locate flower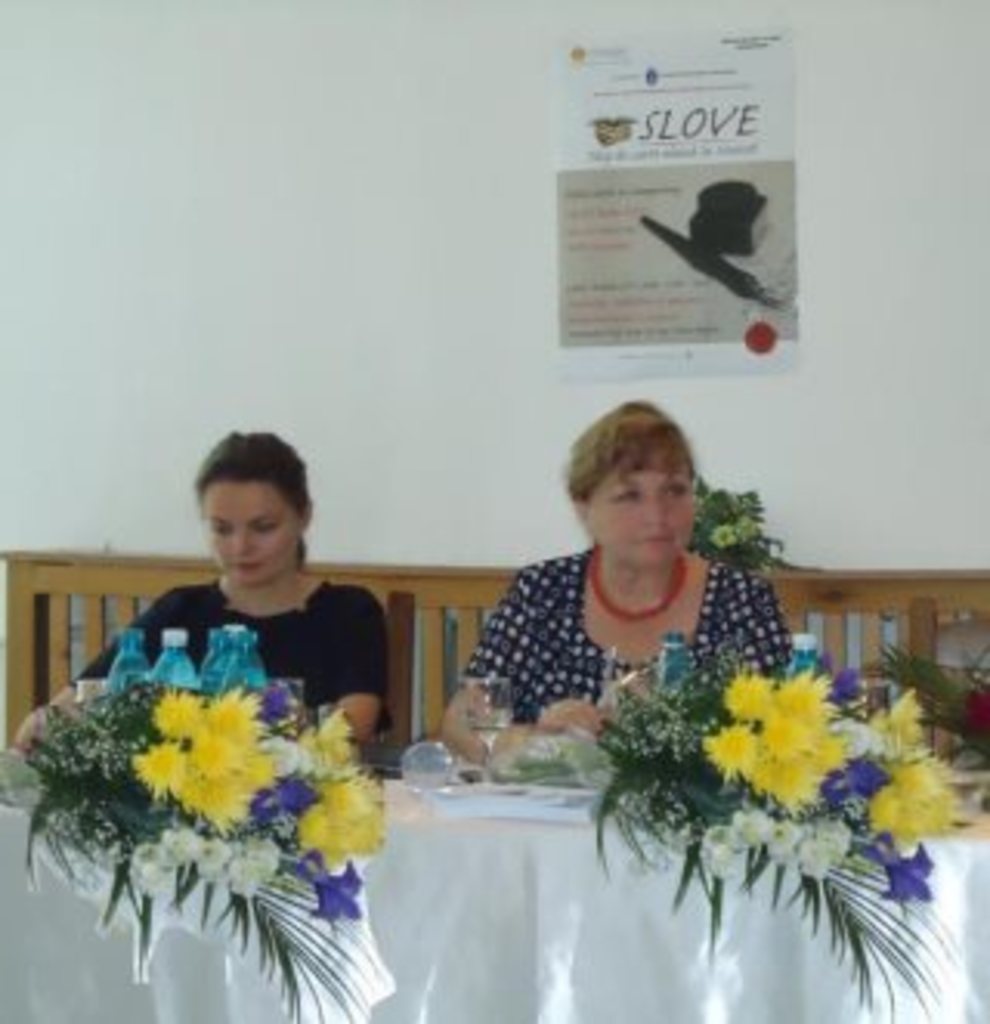
l=832, t=693, r=959, b=841
